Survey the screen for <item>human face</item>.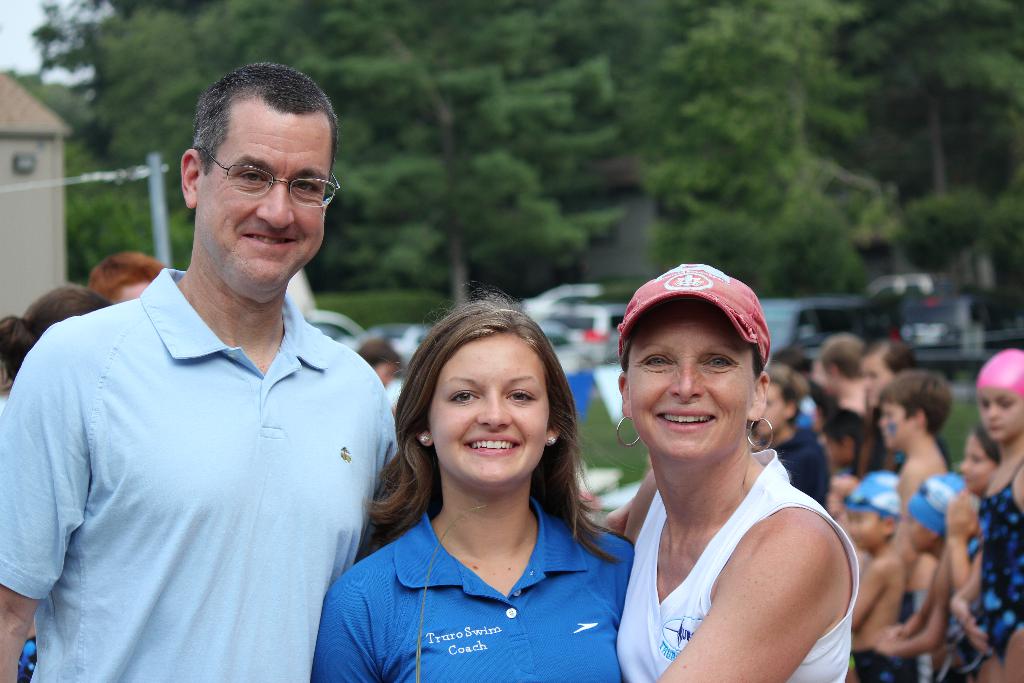
Survey found: 113:281:150:302.
